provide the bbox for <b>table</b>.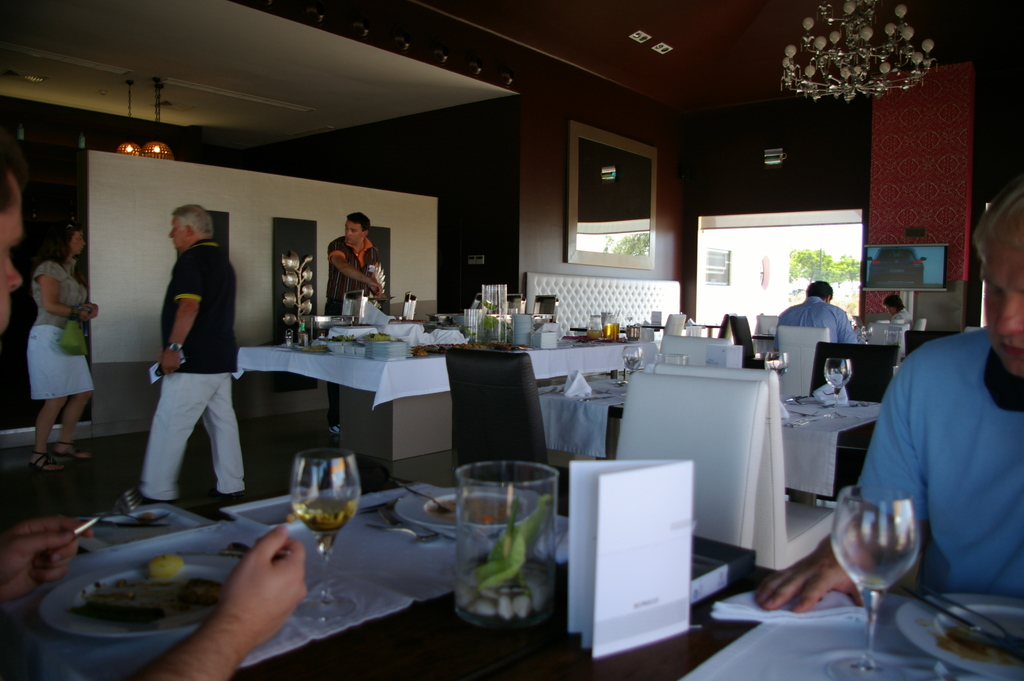
region(149, 359, 449, 463).
